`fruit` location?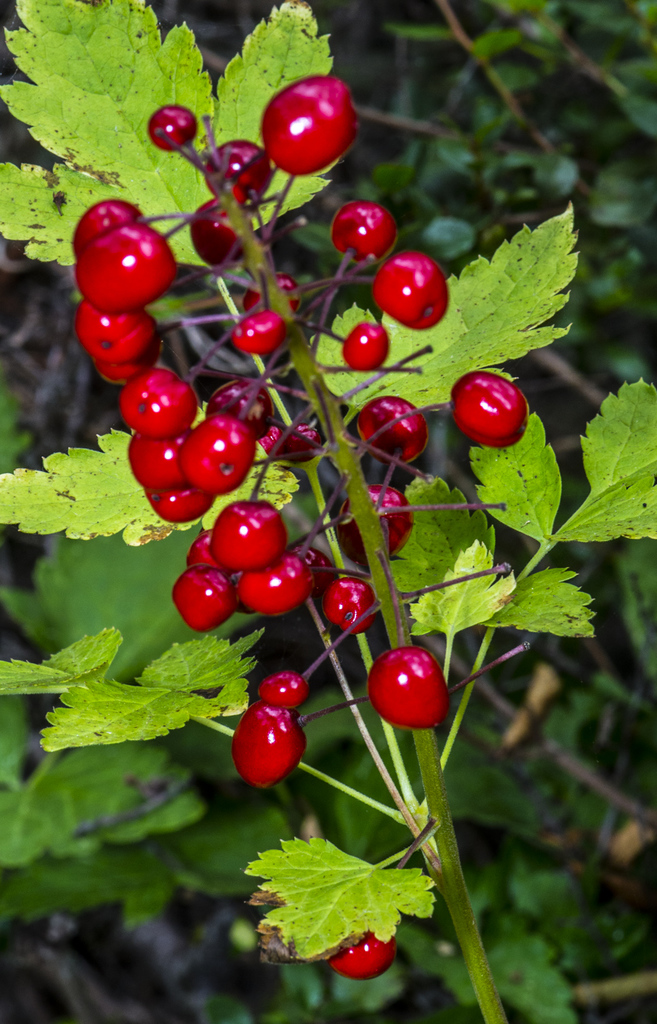
x1=450 y1=372 x2=534 y2=447
